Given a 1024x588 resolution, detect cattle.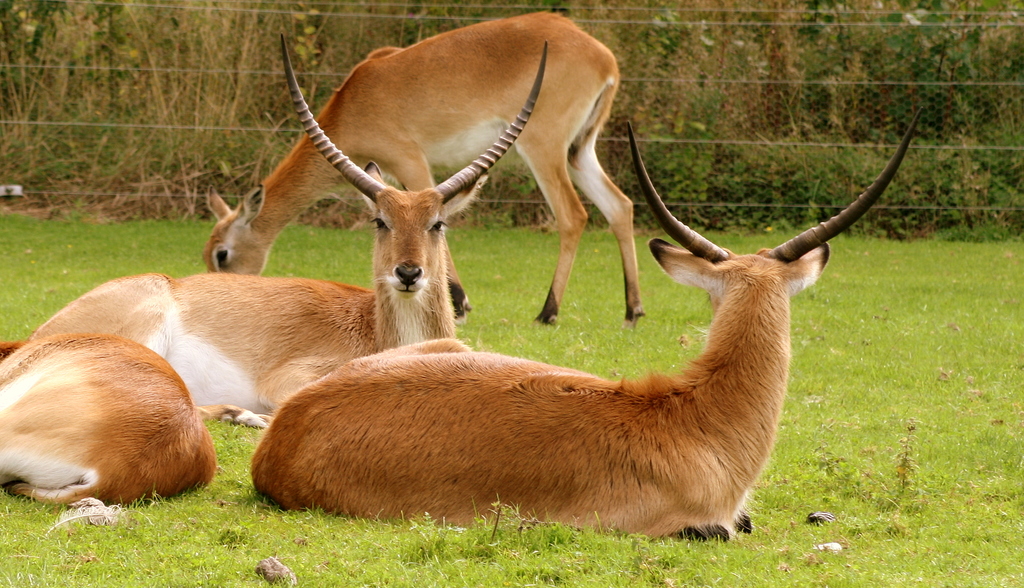
[0,331,215,505].
